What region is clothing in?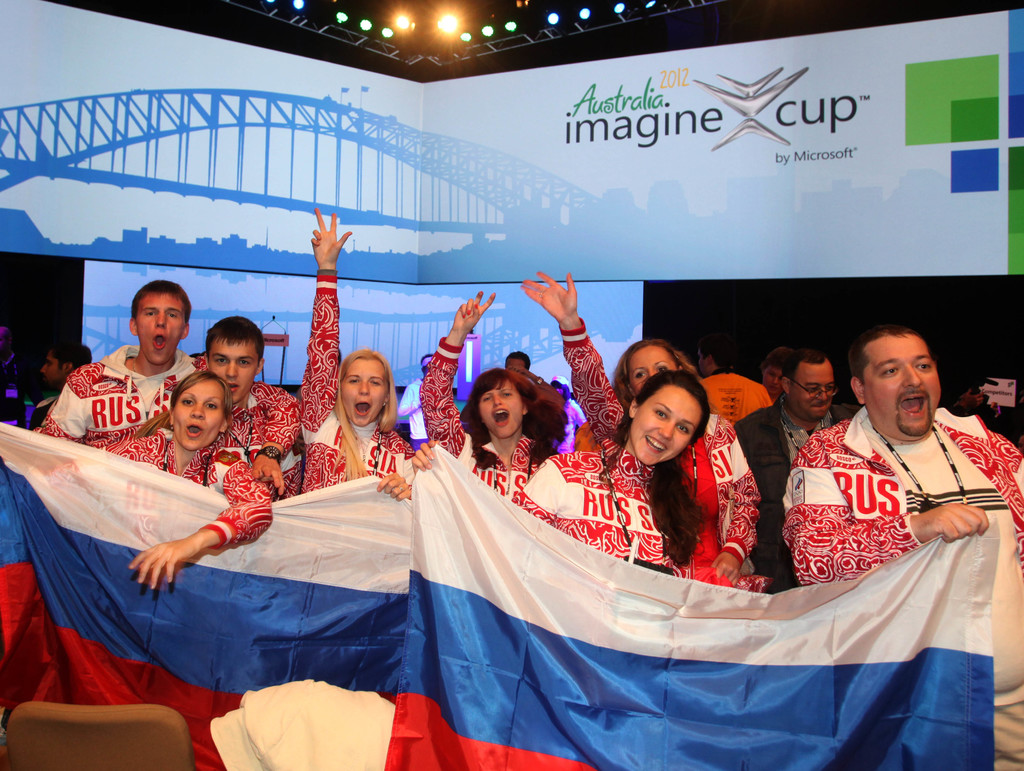
26 399 60 430.
